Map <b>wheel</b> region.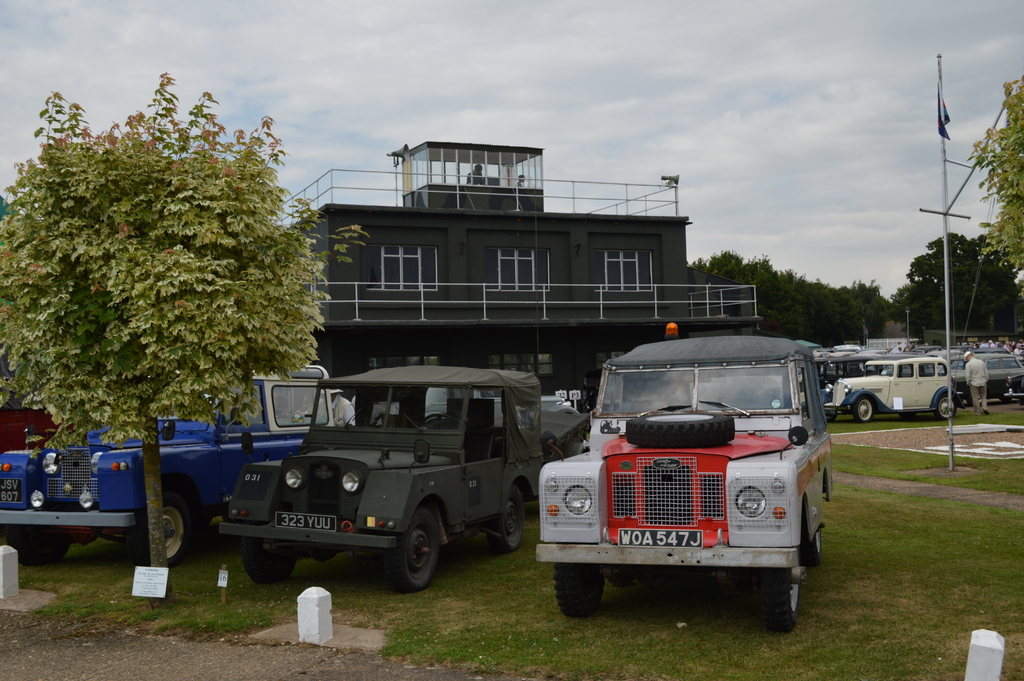
Mapped to left=382, top=521, right=451, bottom=595.
